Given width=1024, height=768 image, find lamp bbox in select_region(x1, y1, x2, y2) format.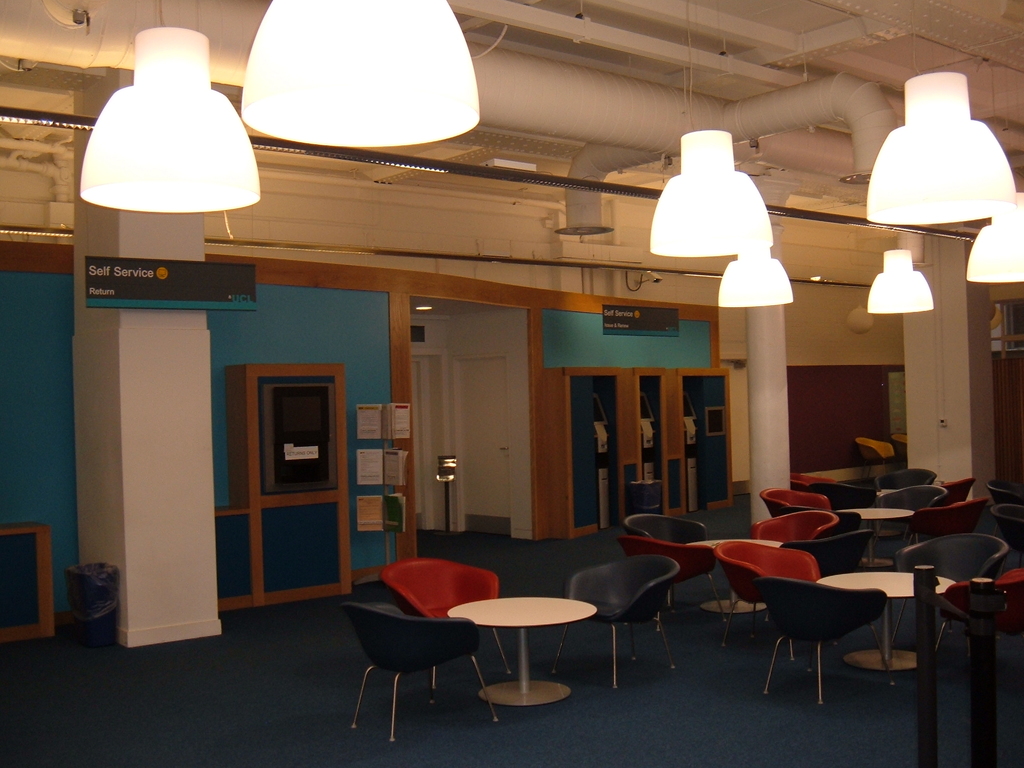
select_region(867, 225, 933, 314).
